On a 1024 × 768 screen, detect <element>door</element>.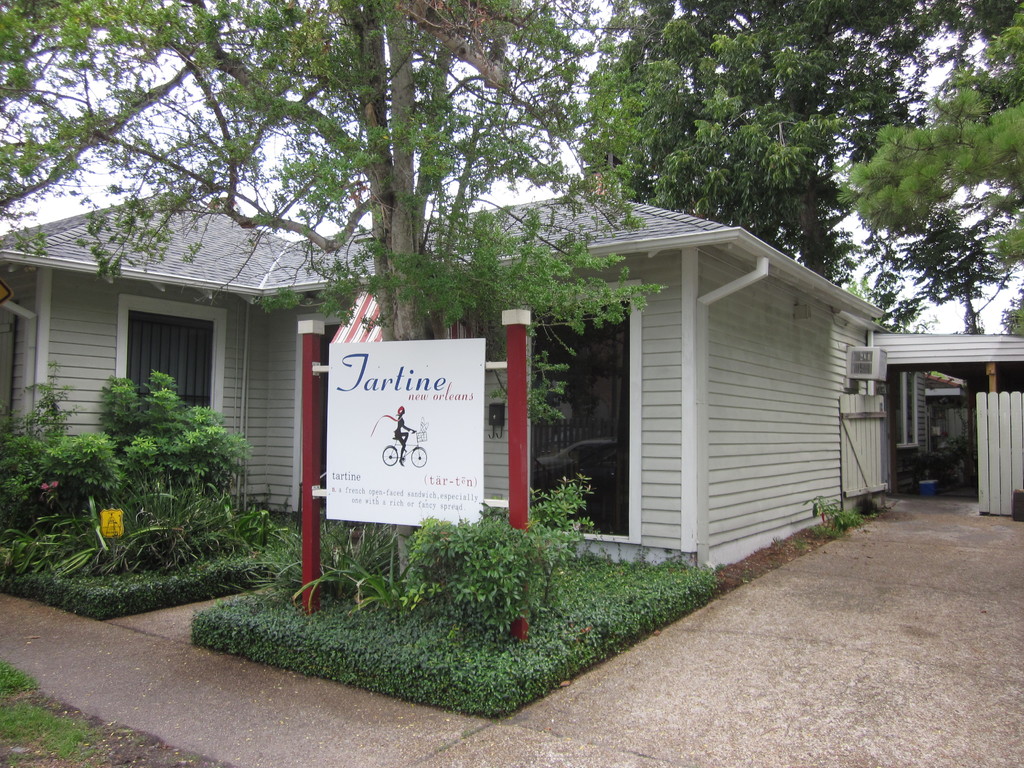
Rect(545, 300, 630, 536).
